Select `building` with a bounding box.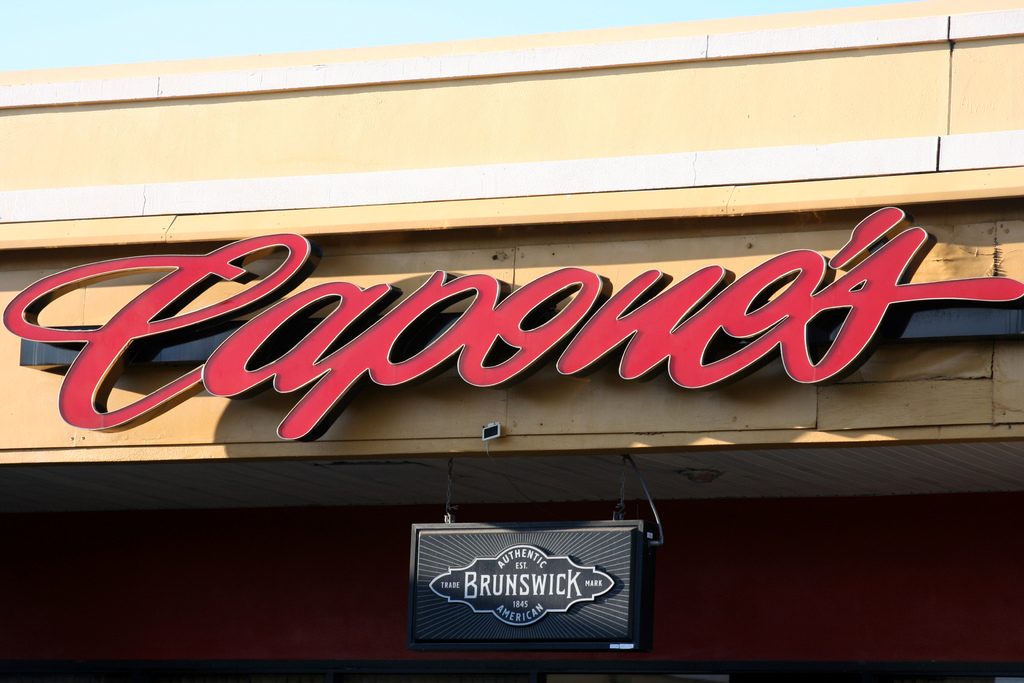
x1=0, y1=0, x2=1023, y2=682.
